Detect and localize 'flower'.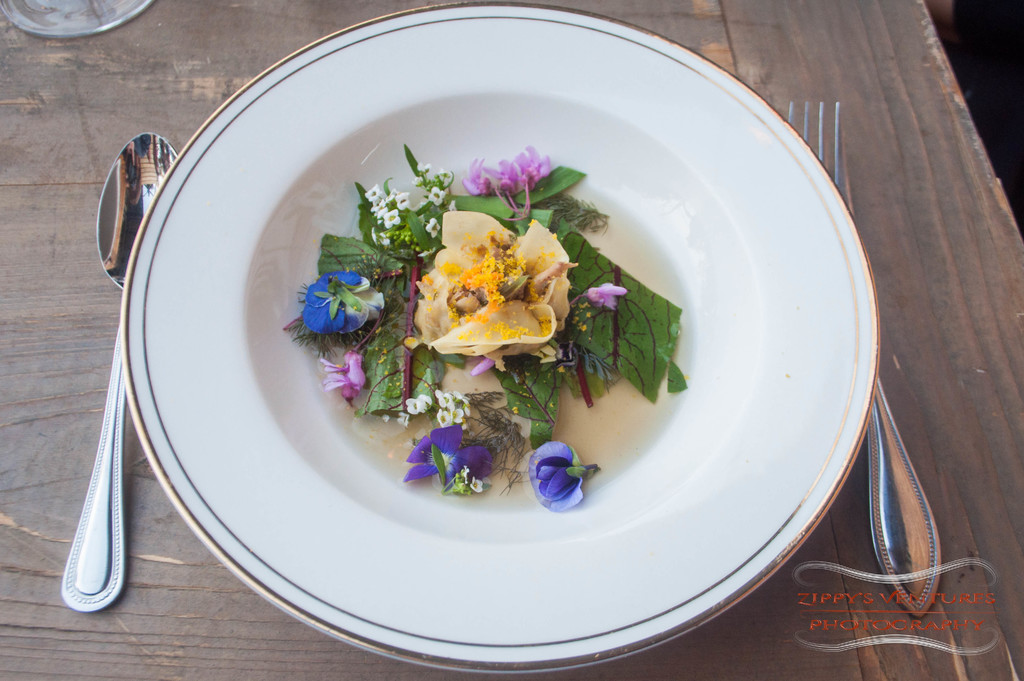
Localized at 467, 138, 550, 198.
